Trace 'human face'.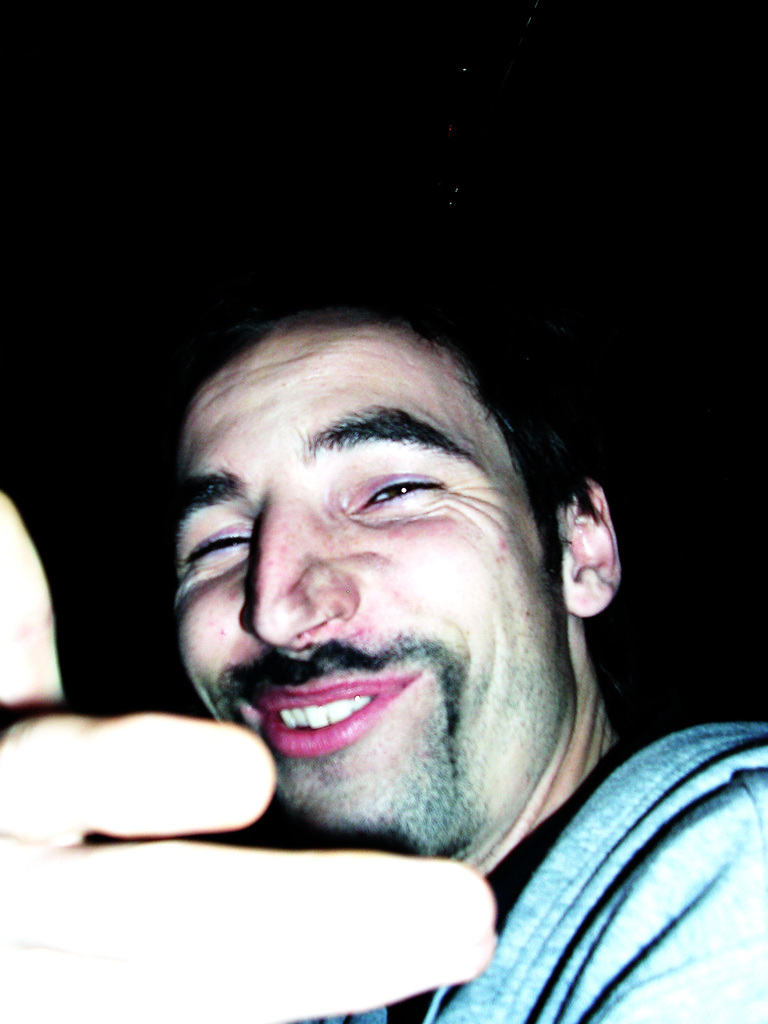
Traced to [x1=177, y1=333, x2=547, y2=851].
